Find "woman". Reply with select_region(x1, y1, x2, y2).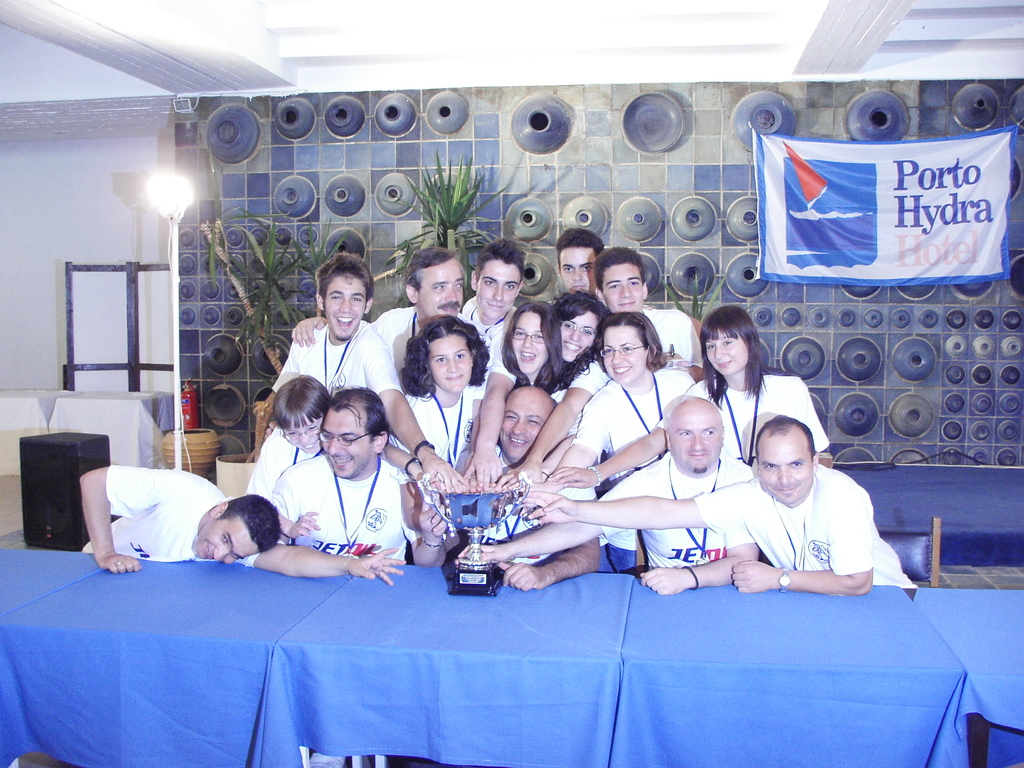
select_region(549, 304, 826, 483).
